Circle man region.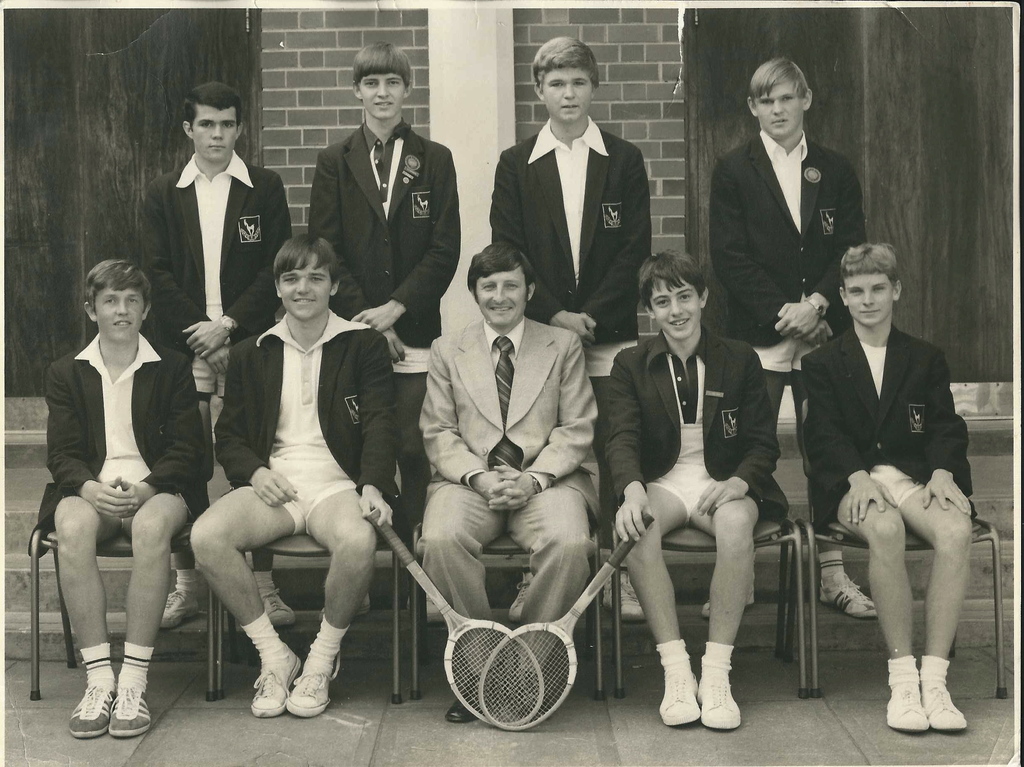
Region: Rect(489, 32, 648, 622).
